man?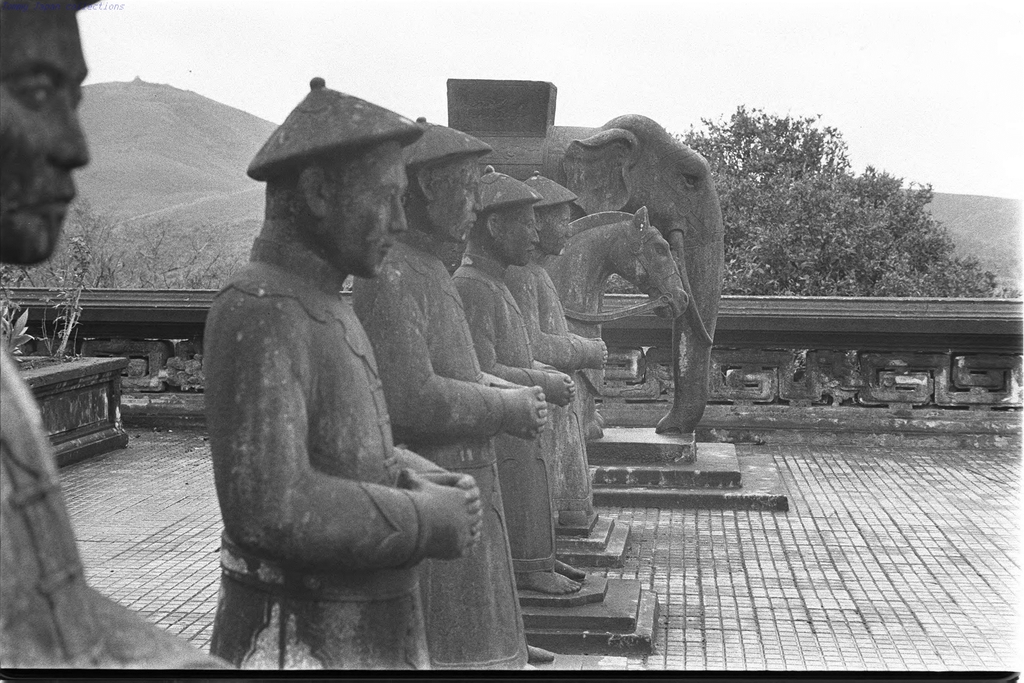
[0,10,215,682]
